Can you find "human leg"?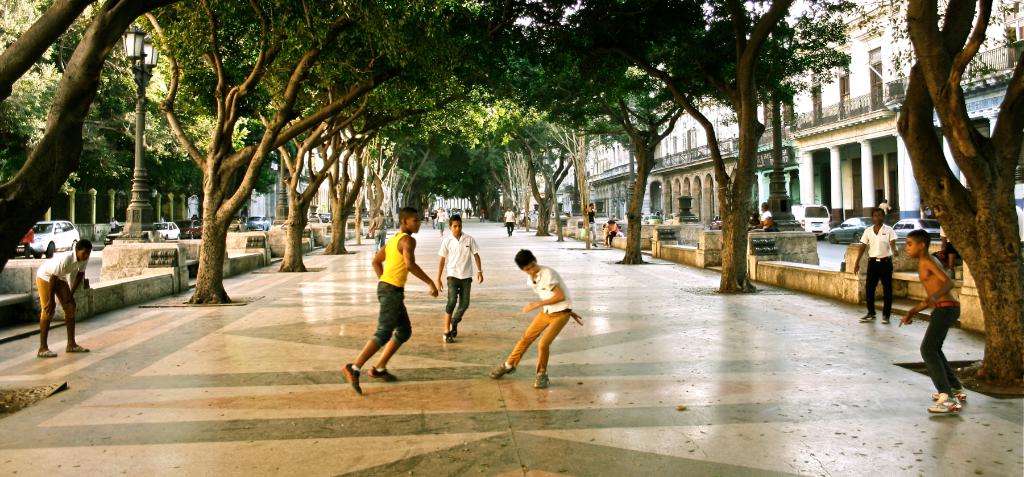
Yes, bounding box: pyautogui.locateOnScreen(33, 273, 54, 357).
